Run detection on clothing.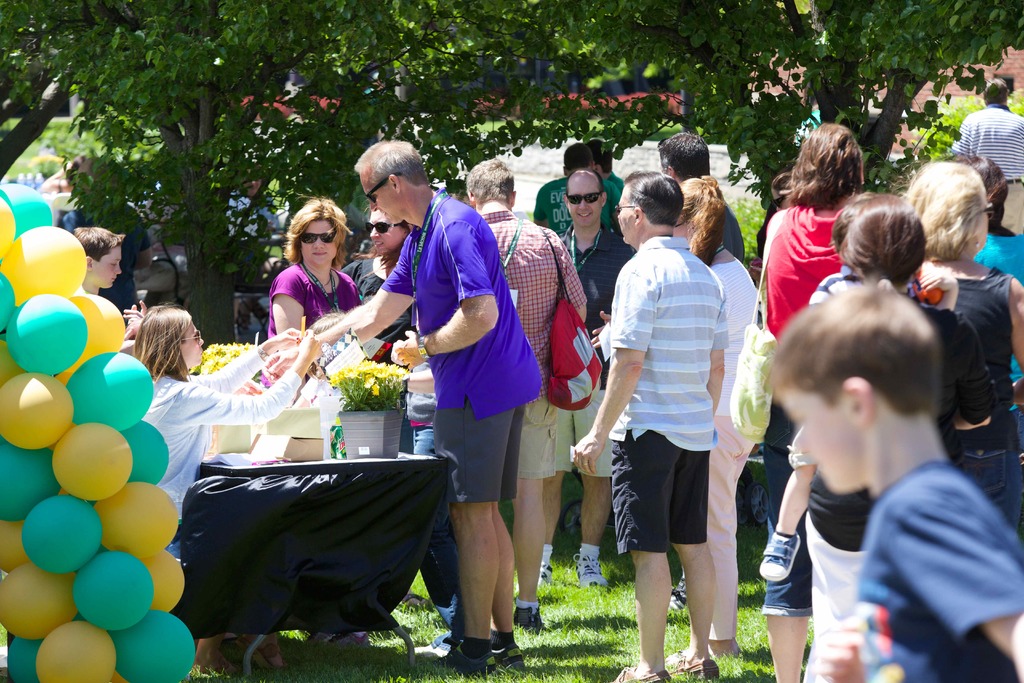
Result: (715,256,769,443).
